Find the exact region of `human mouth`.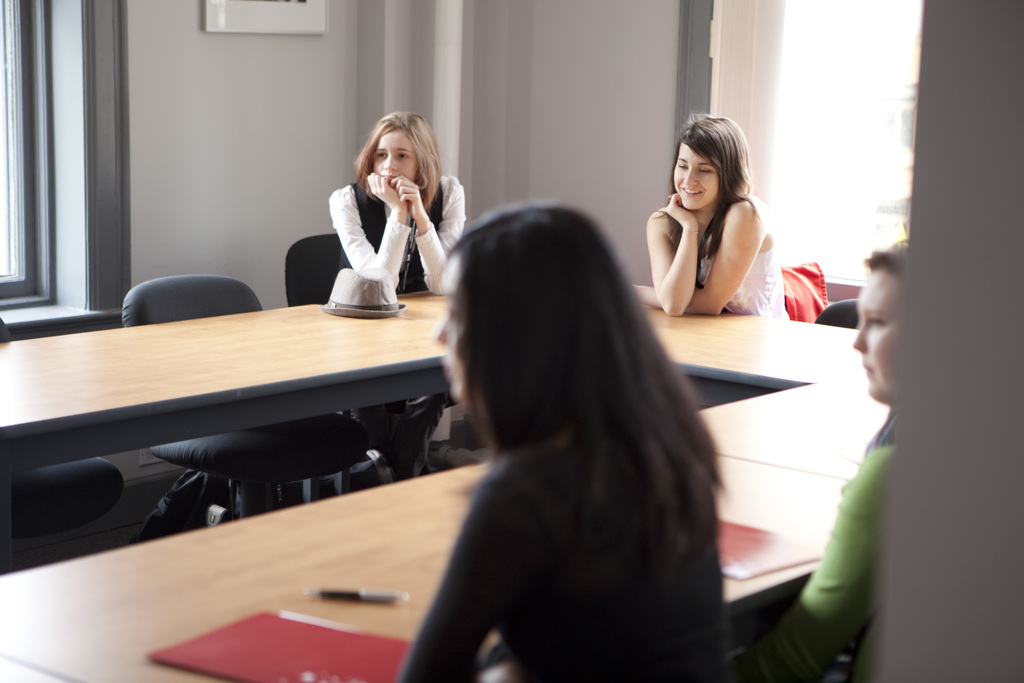
Exact region: locate(676, 188, 703, 204).
